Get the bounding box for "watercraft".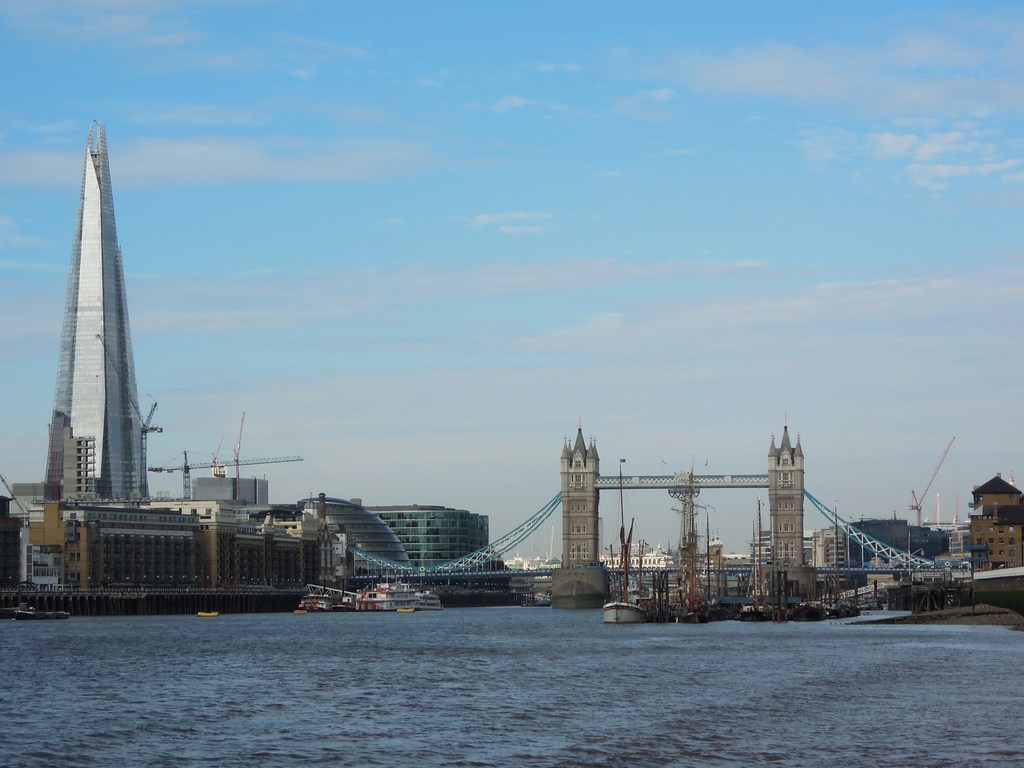
[13, 607, 76, 620].
